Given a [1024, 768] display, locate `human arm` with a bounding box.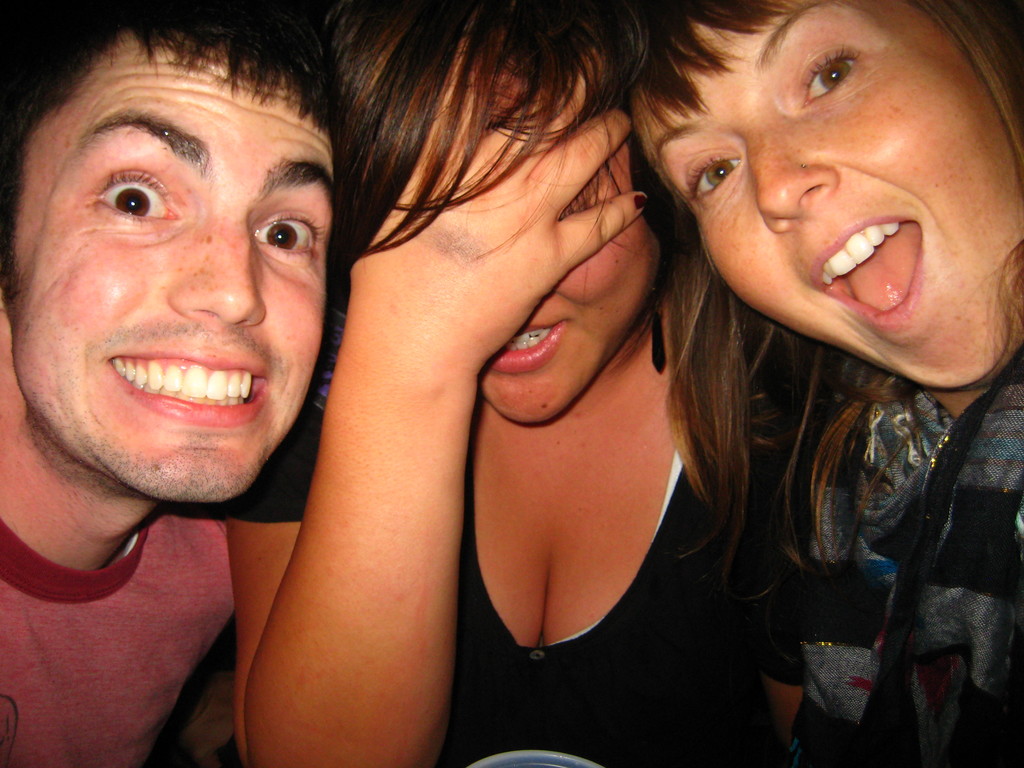
Located: bbox=[193, 508, 252, 647].
